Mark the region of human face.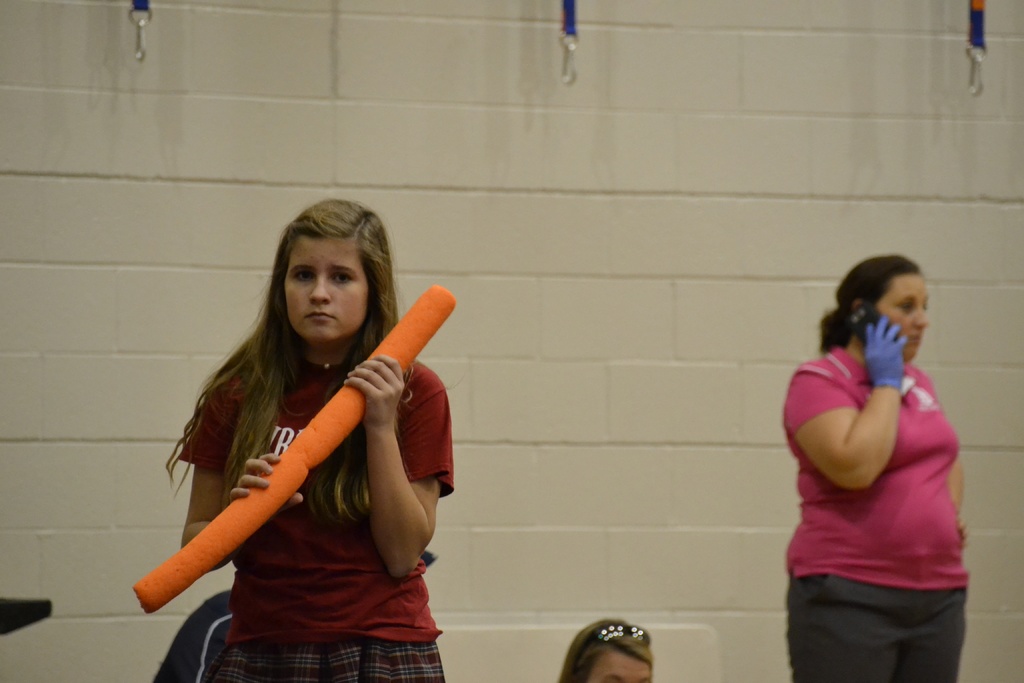
Region: select_region(582, 650, 650, 682).
